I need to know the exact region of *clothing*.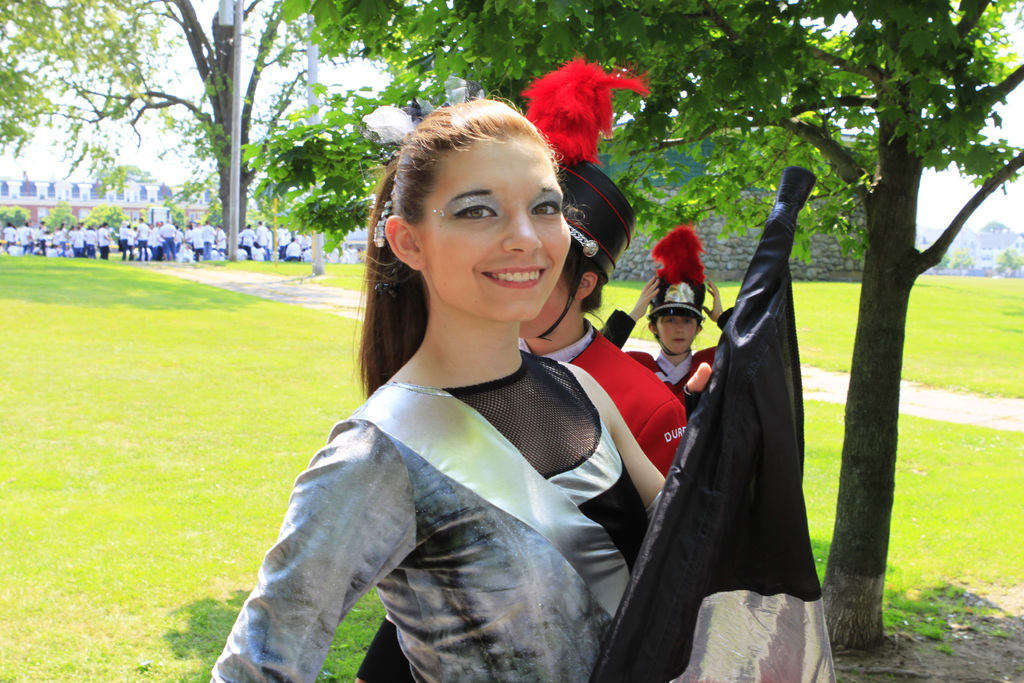
Region: <region>58, 231, 69, 258</region>.
